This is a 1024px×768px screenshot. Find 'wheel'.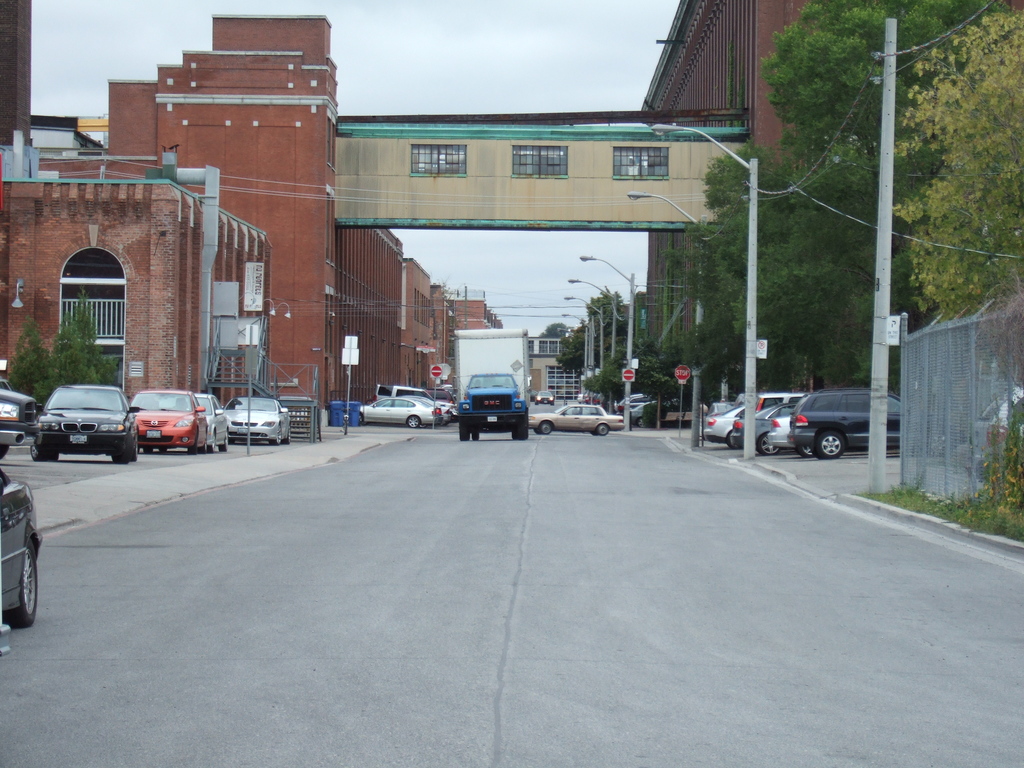
Bounding box: pyautogui.locateOnScreen(817, 431, 845, 458).
